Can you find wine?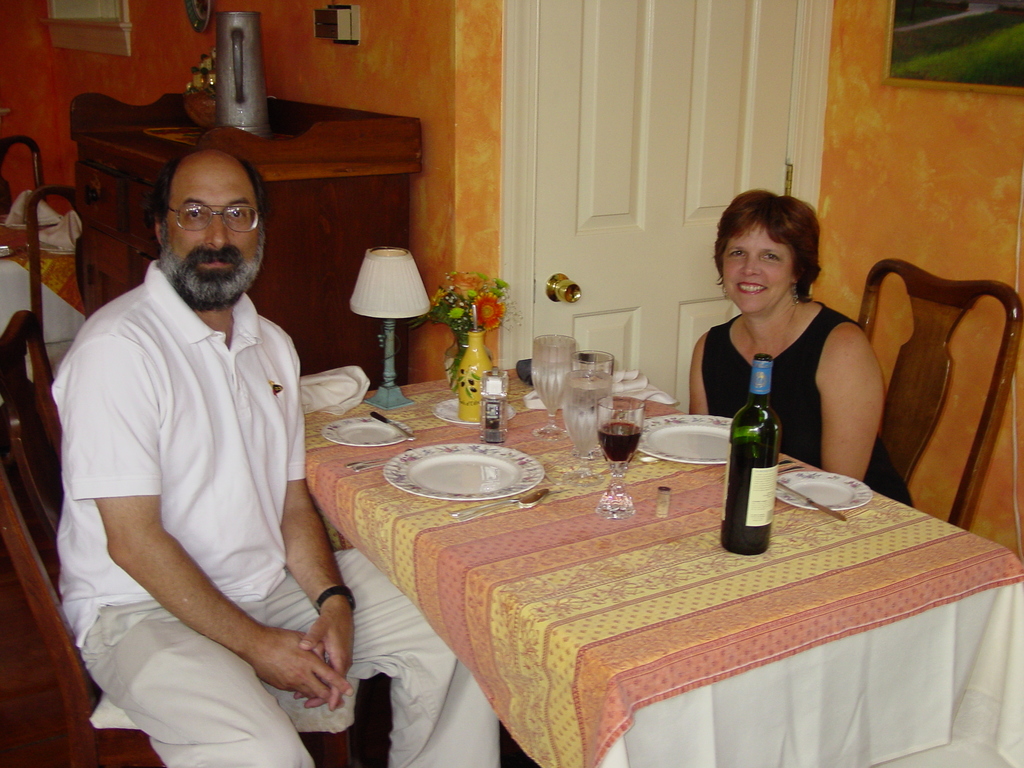
Yes, bounding box: locate(593, 422, 644, 464).
